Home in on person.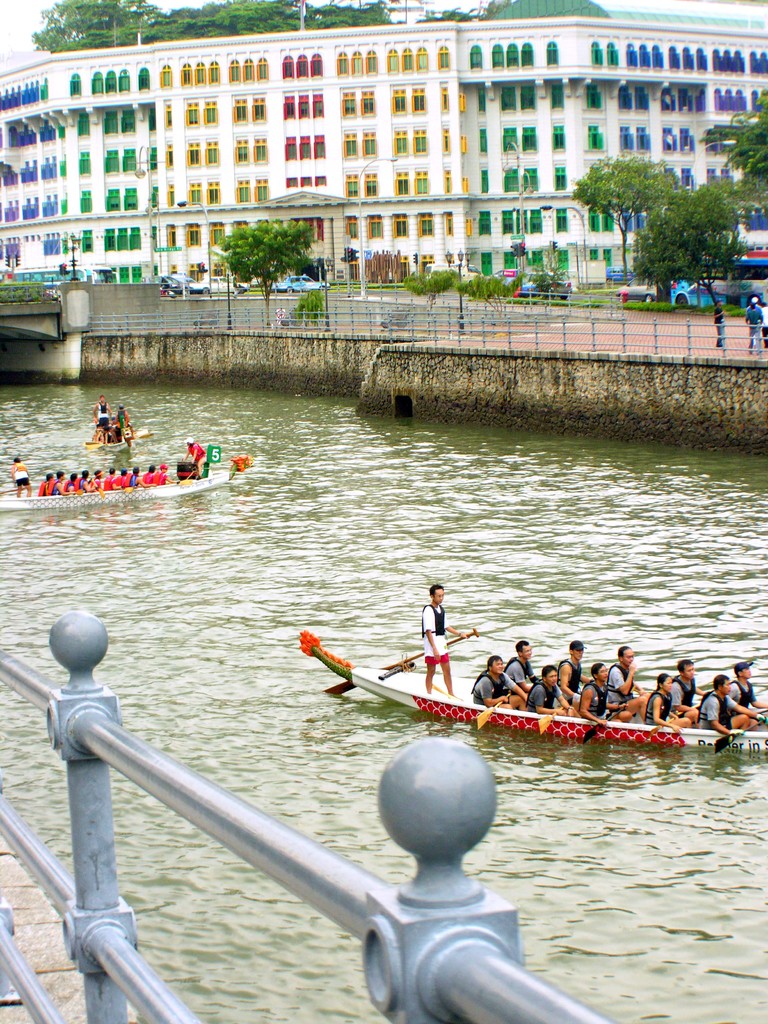
Homed in at rect(758, 305, 767, 344).
